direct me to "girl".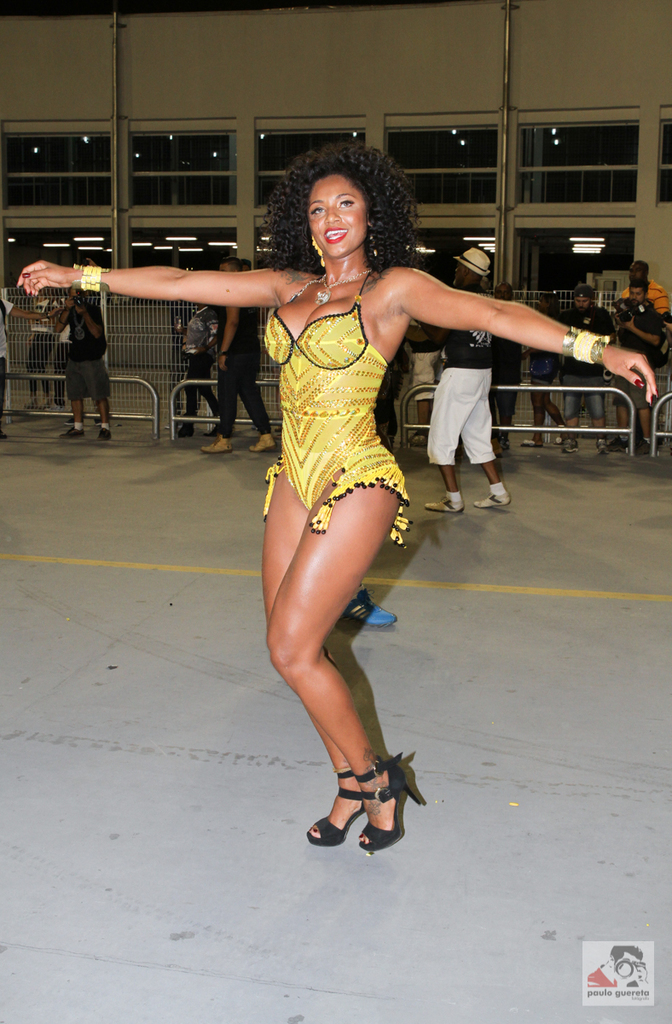
Direction: 13:140:658:854.
